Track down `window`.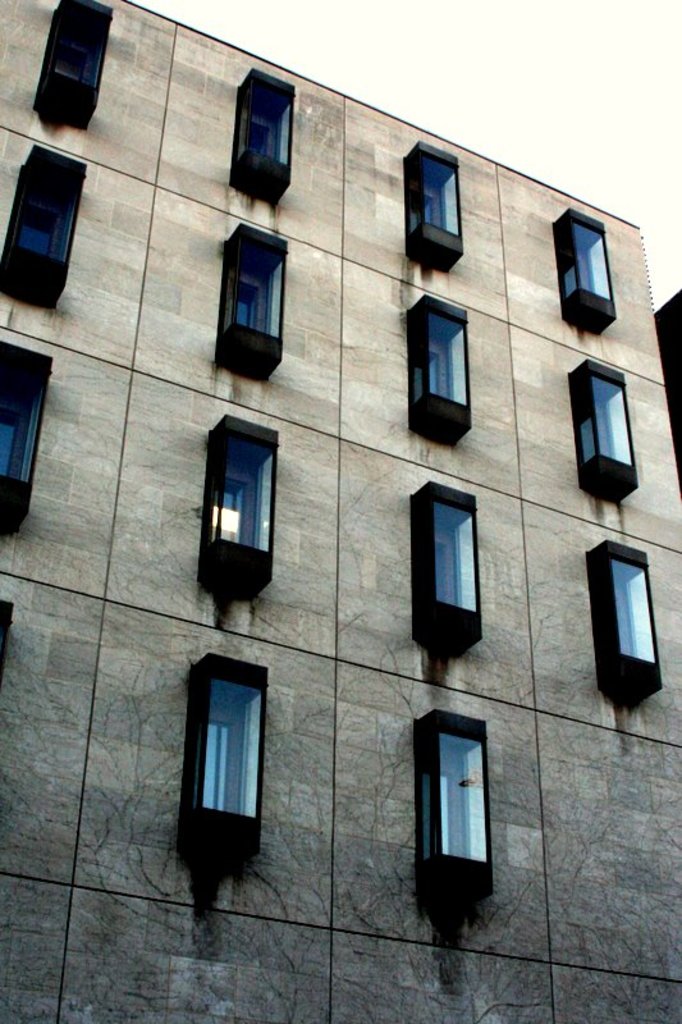
Tracked to 550:207:622:340.
